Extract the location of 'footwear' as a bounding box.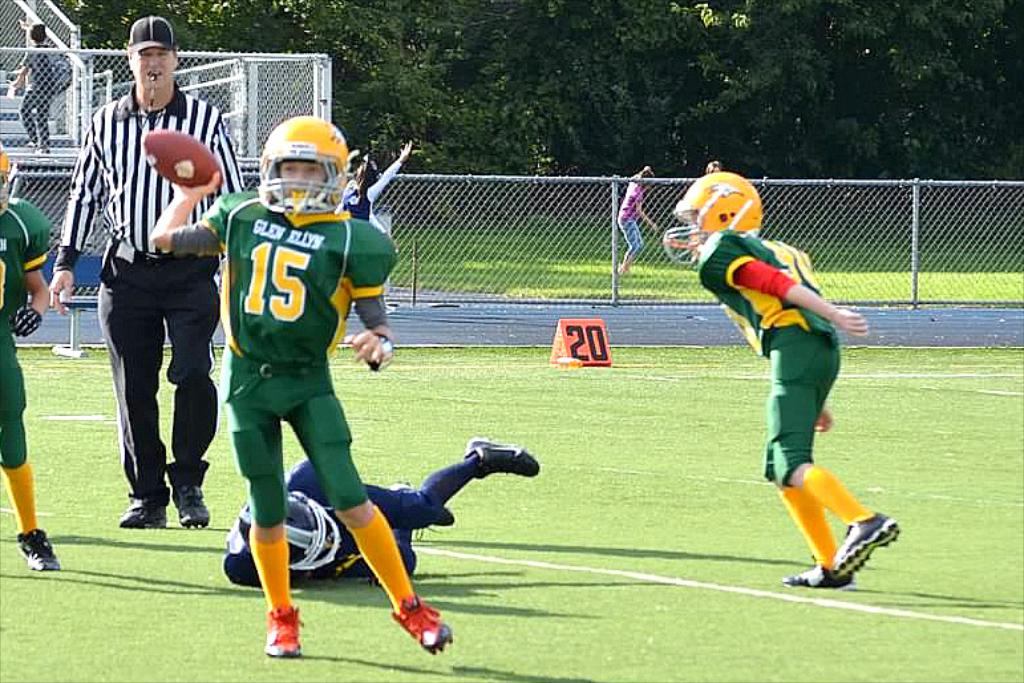
815, 521, 902, 589.
